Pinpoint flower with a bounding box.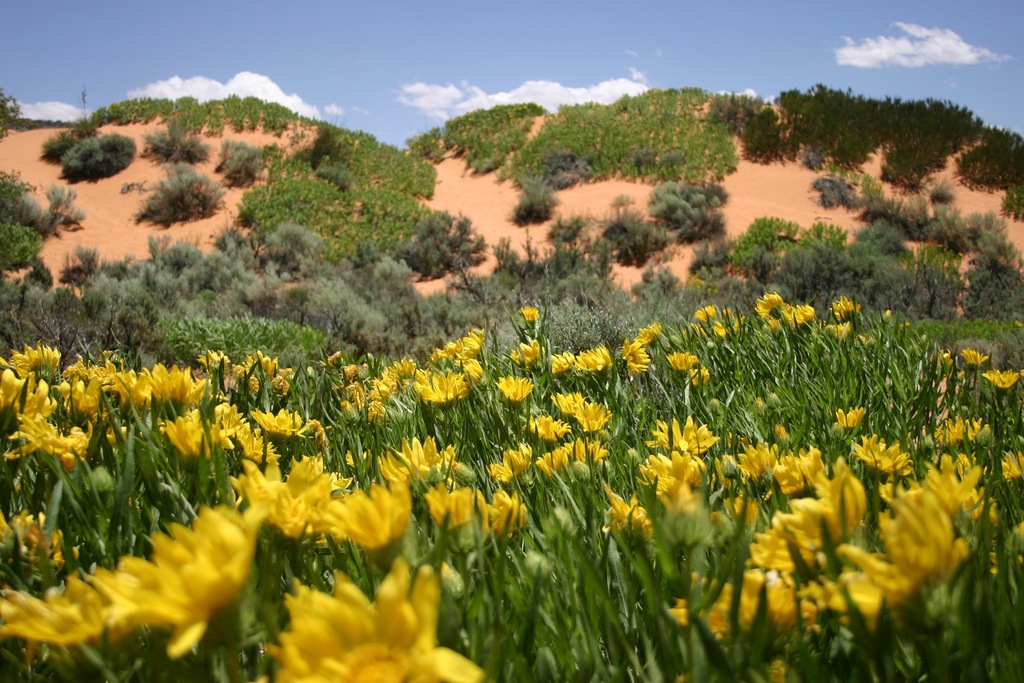
bbox=(751, 289, 780, 318).
